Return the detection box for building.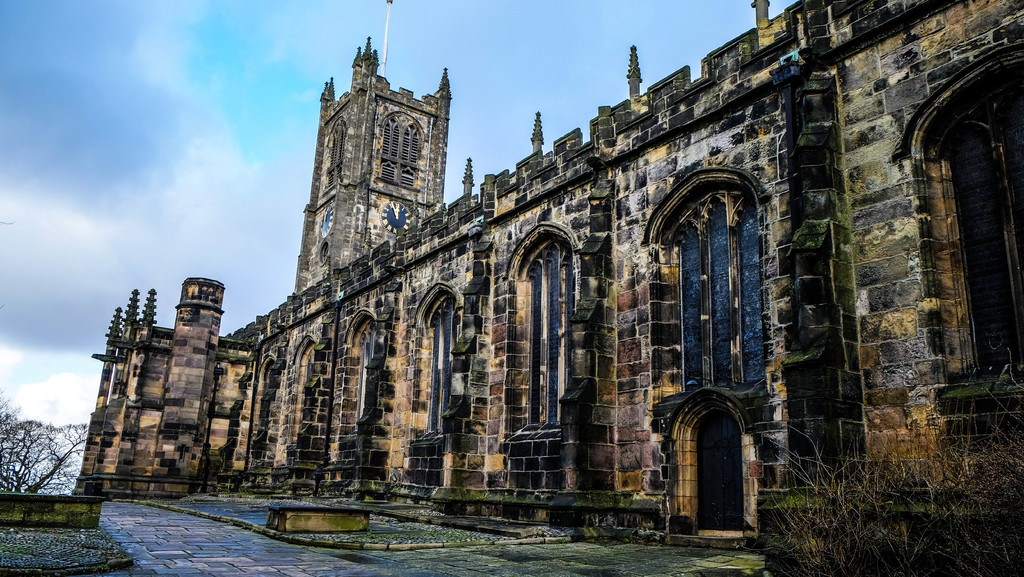
75,0,1023,556.
